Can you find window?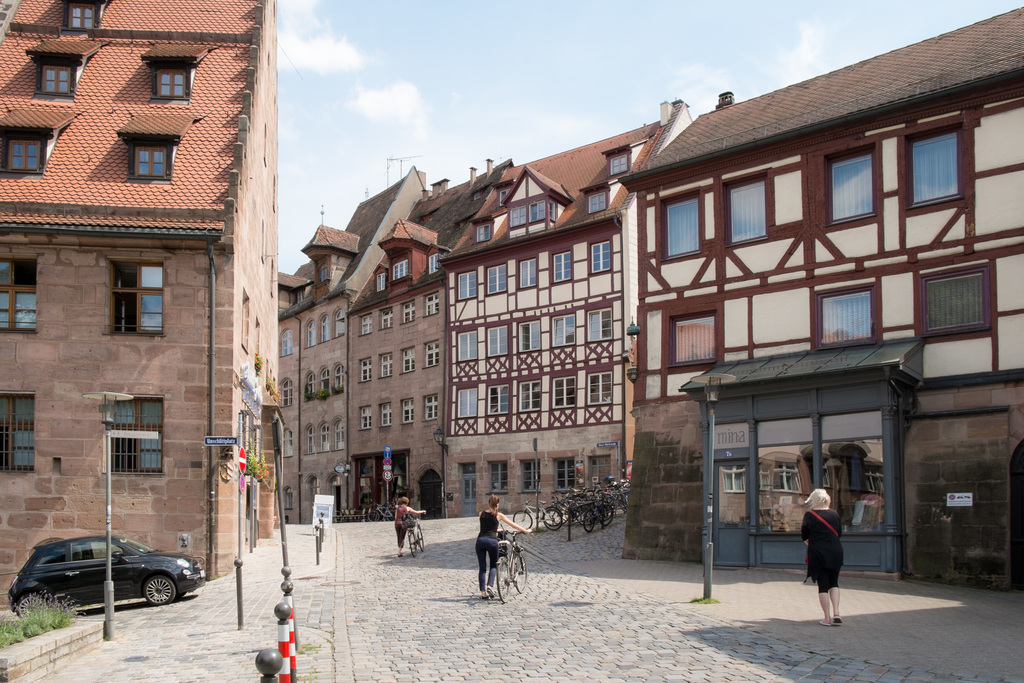
Yes, bounding box: locate(488, 463, 509, 493).
